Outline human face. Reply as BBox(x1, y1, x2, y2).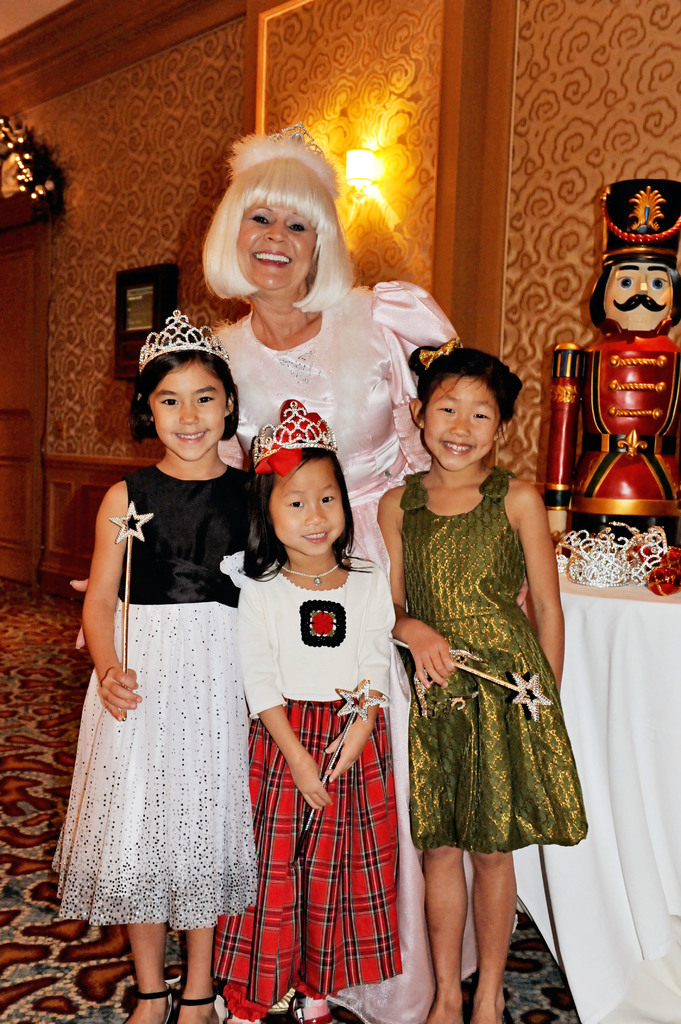
BBox(603, 260, 673, 326).
